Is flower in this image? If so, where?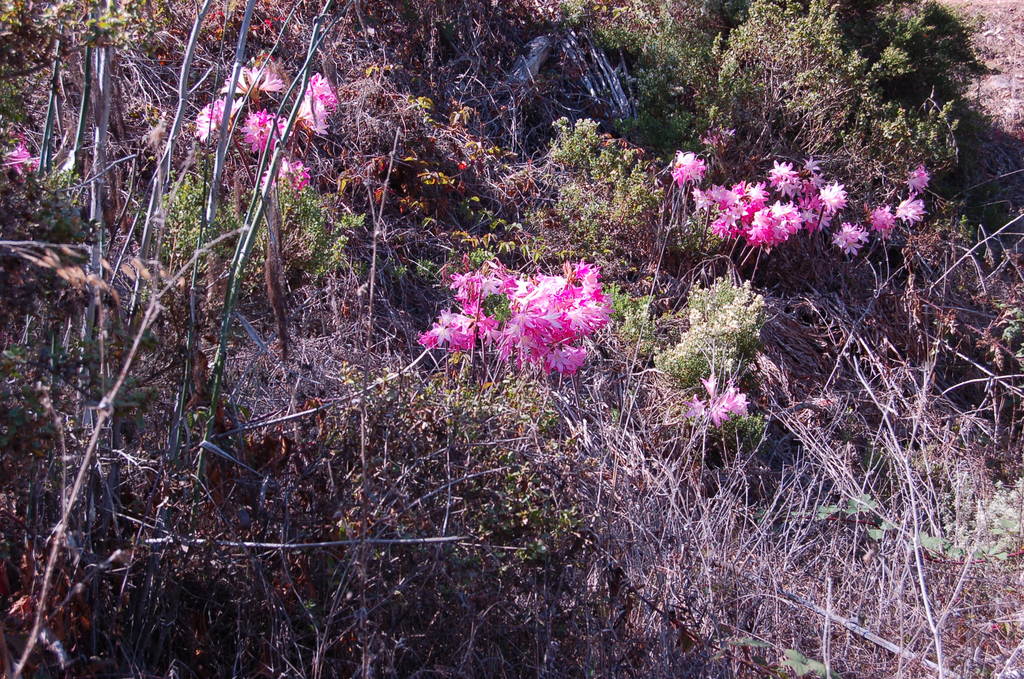
Yes, at (x1=0, y1=129, x2=48, y2=179).
